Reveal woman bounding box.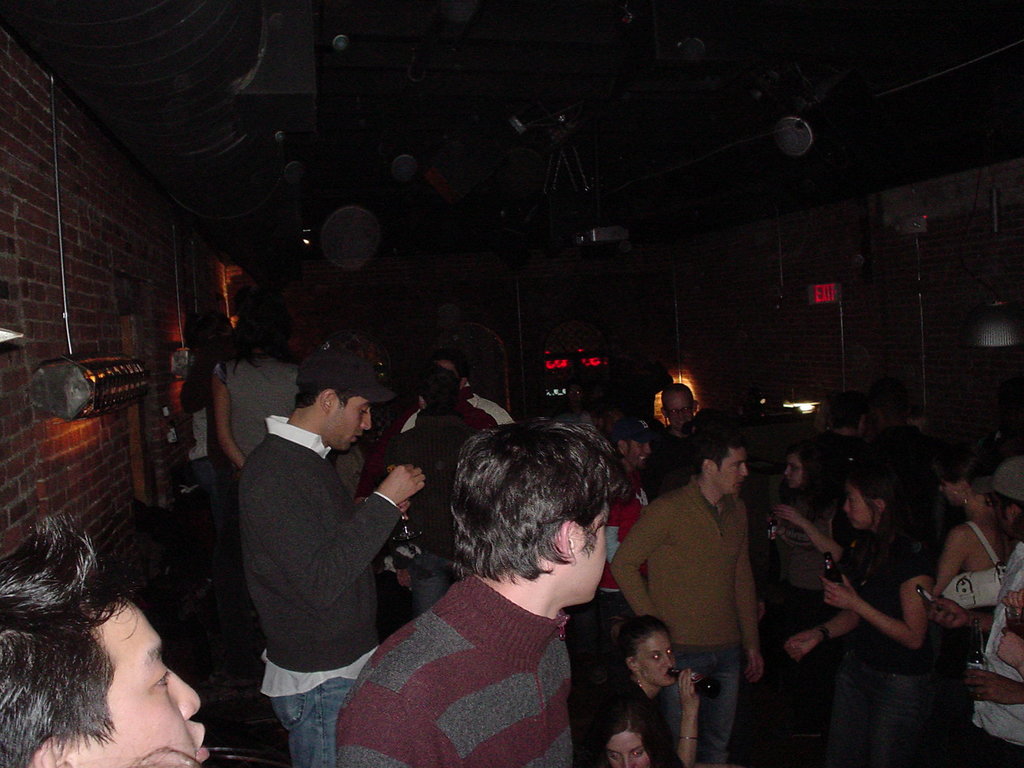
Revealed: select_region(779, 460, 929, 764).
